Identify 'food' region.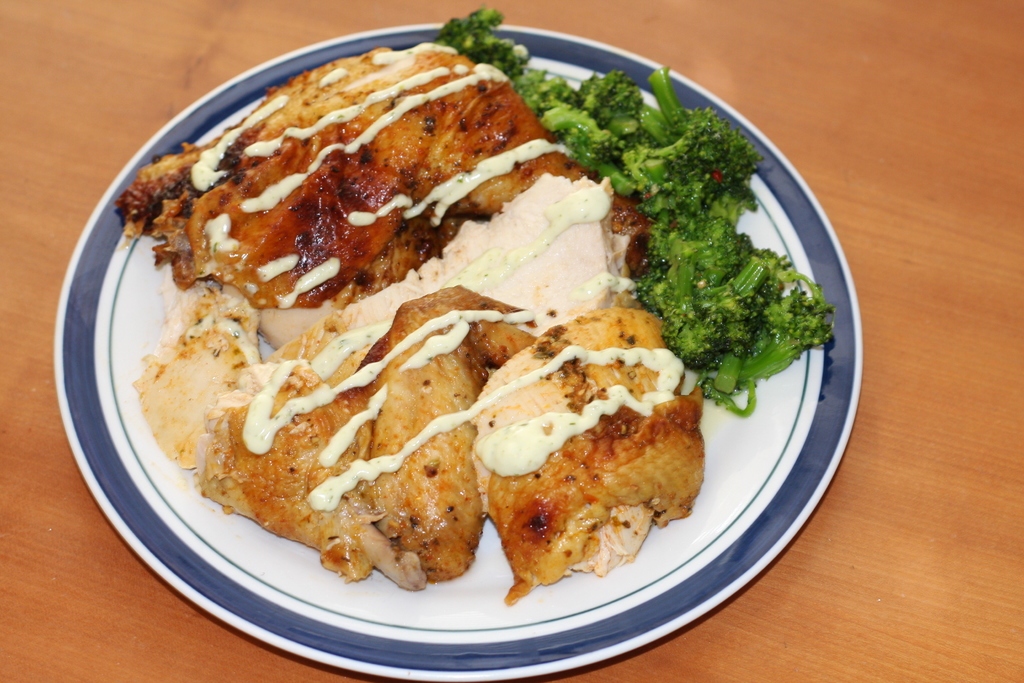
Region: x1=435, y1=4, x2=838, y2=416.
